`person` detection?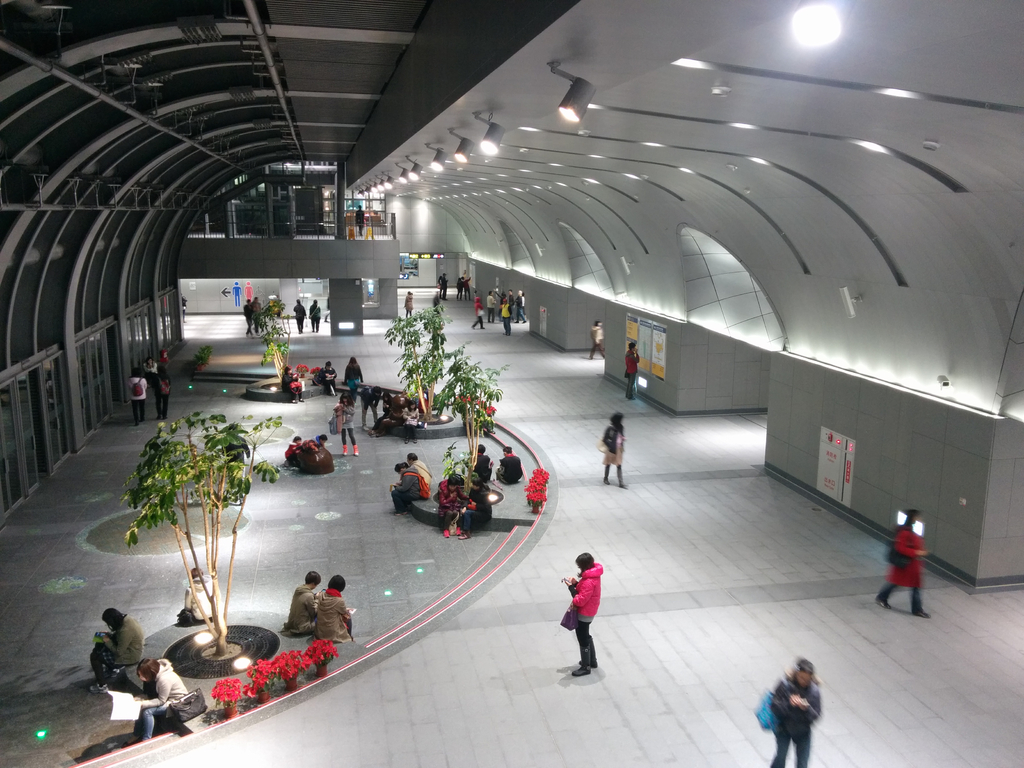
l=320, t=362, r=341, b=395
